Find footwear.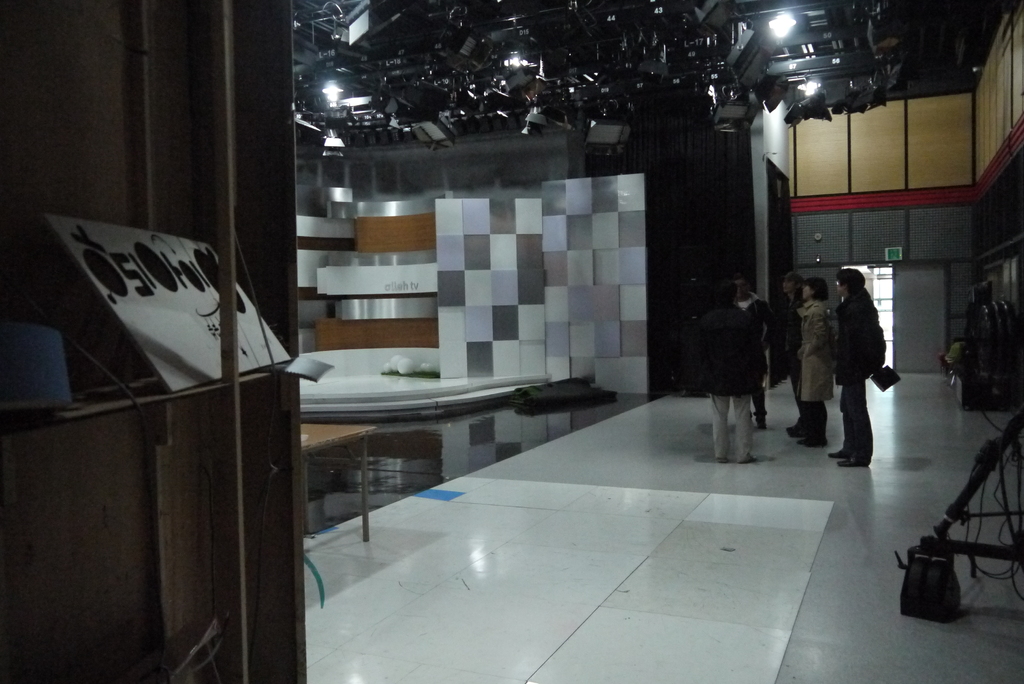
<box>829,450,851,459</box>.
